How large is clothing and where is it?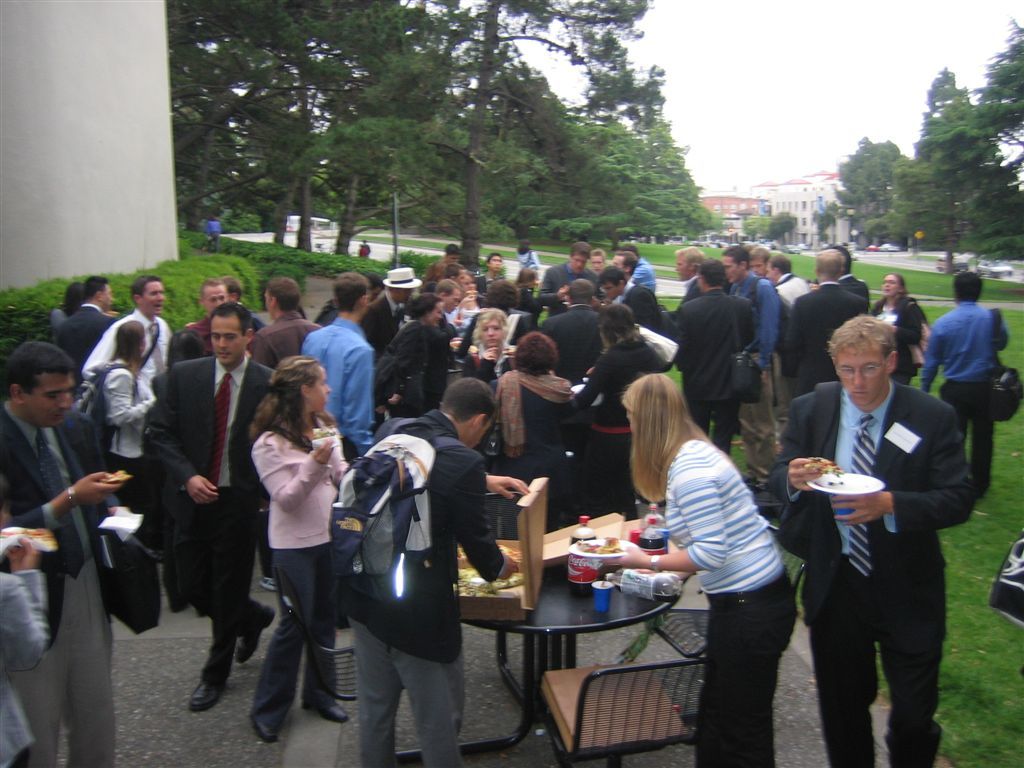
Bounding box: Rect(425, 317, 463, 406).
